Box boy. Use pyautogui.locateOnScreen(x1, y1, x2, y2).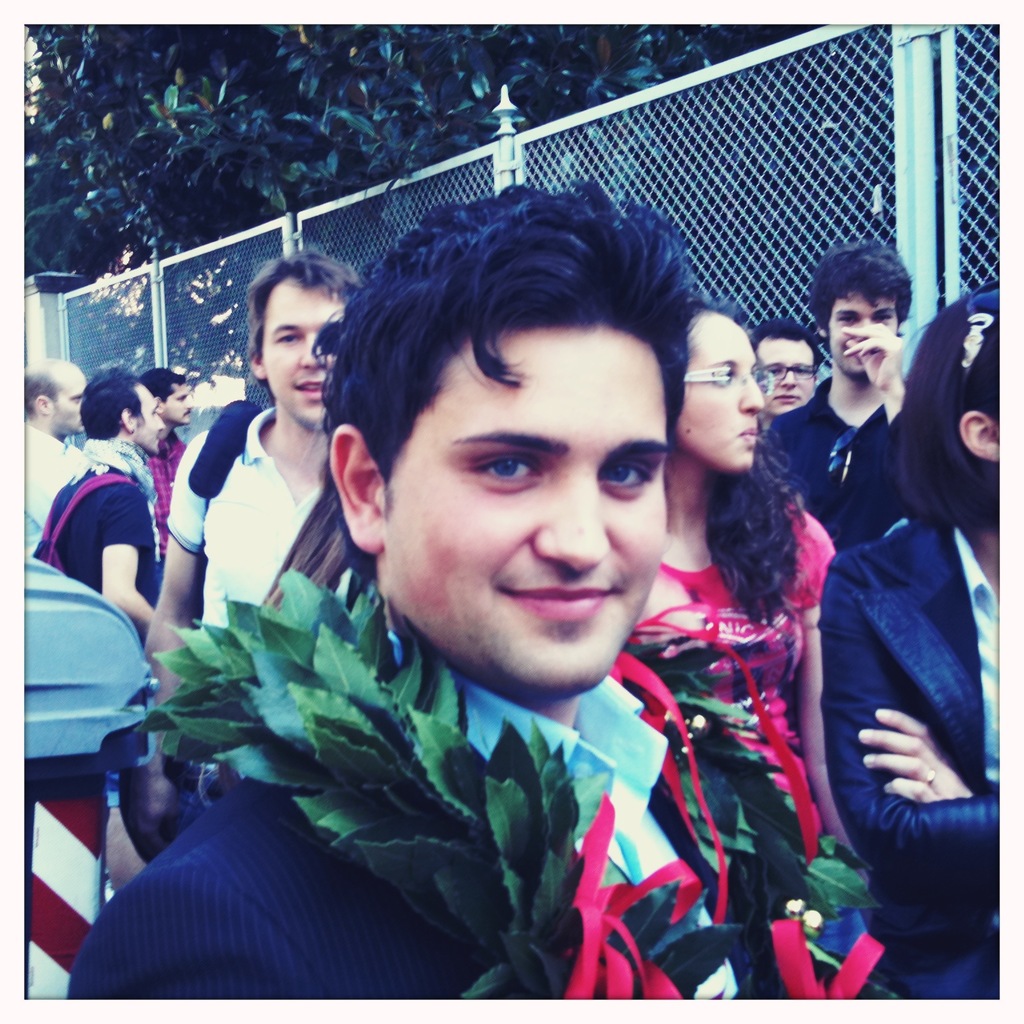
pyautogui.locateOnScreen(755, 231, 919, 550).
